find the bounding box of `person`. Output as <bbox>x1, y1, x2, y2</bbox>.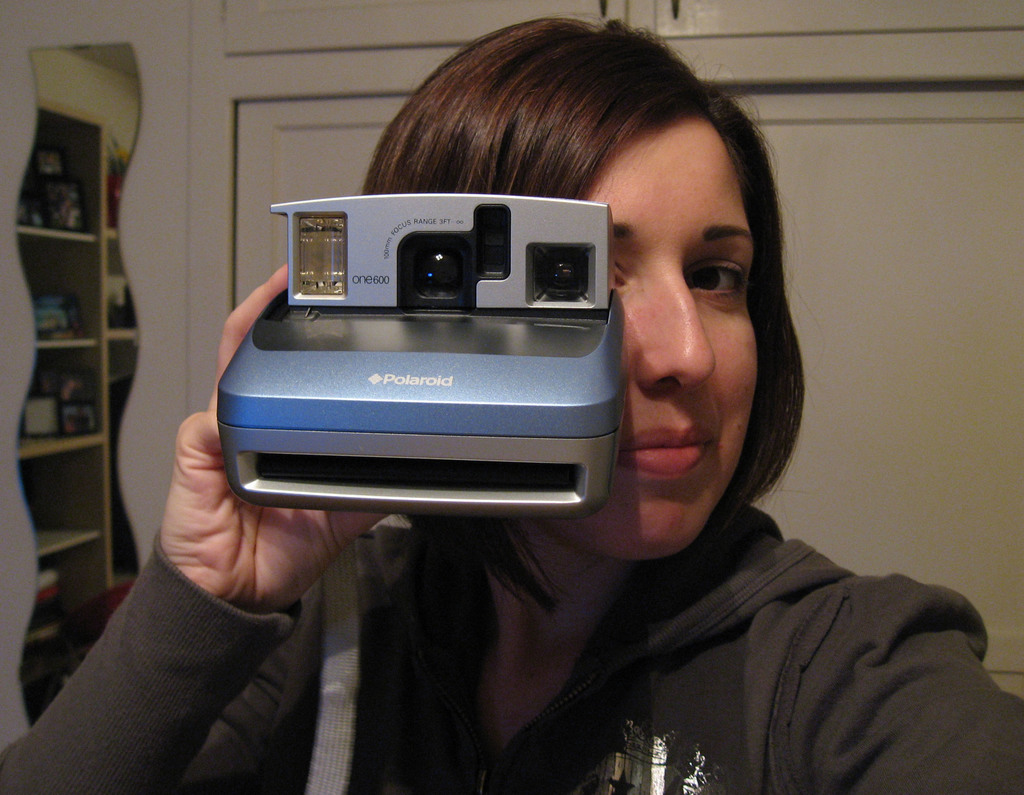
<bbox>0, 15, 1023, 794</bbox>.
